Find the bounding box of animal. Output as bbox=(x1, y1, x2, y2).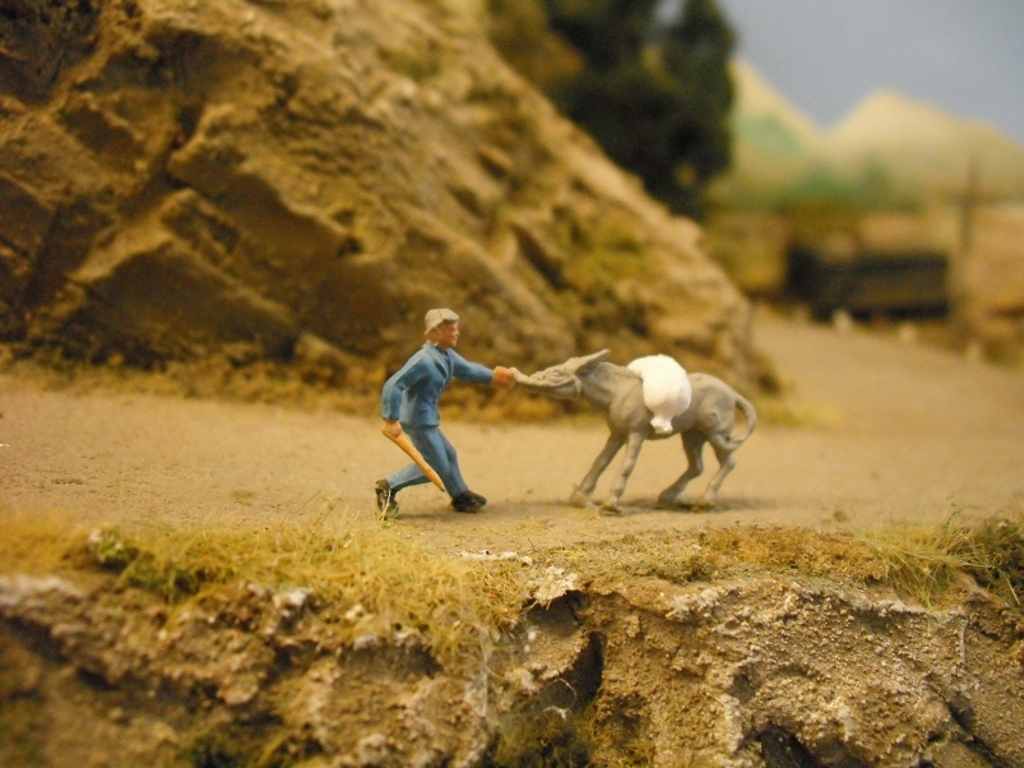
bbox=(508, 348, 763, 513).
